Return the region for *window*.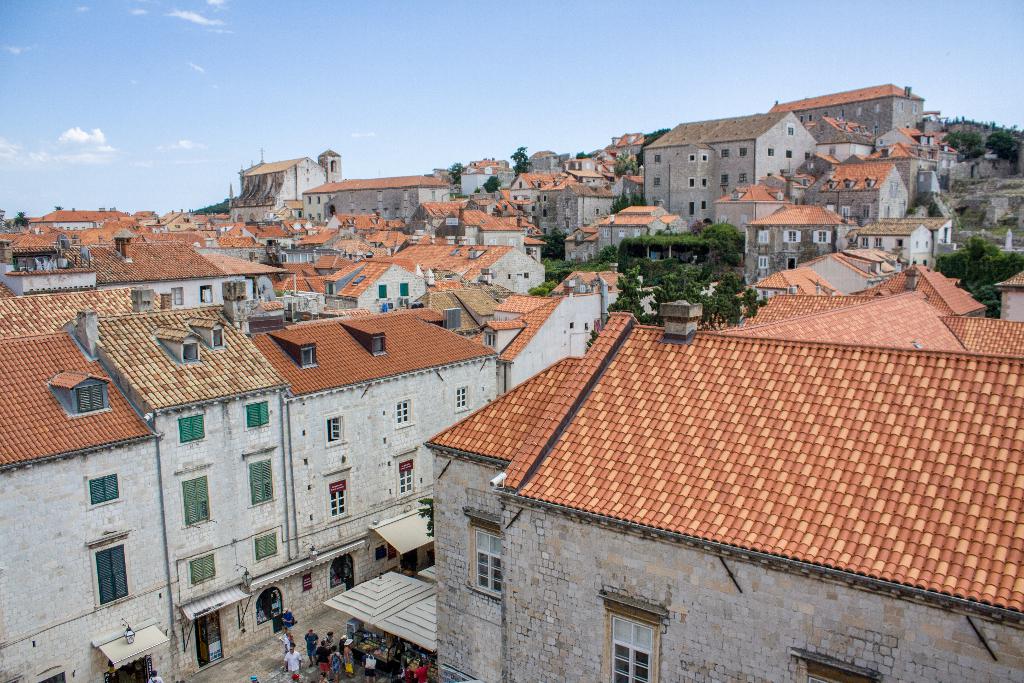
77,383,105,415.
